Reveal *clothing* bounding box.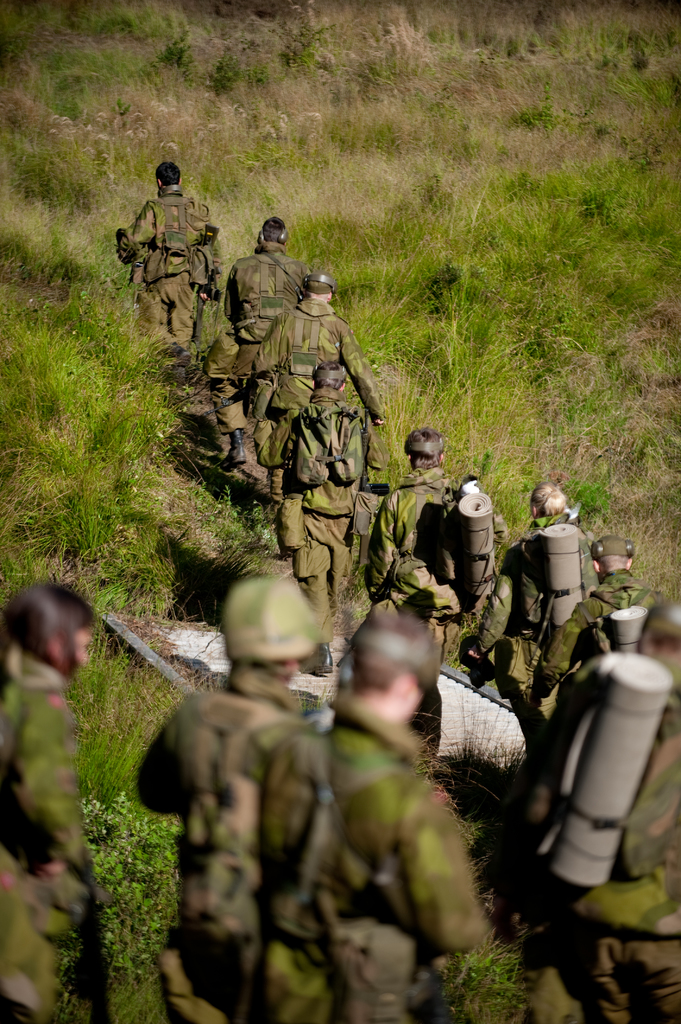
Revealed: locate(0, 657, 104, 1023).
